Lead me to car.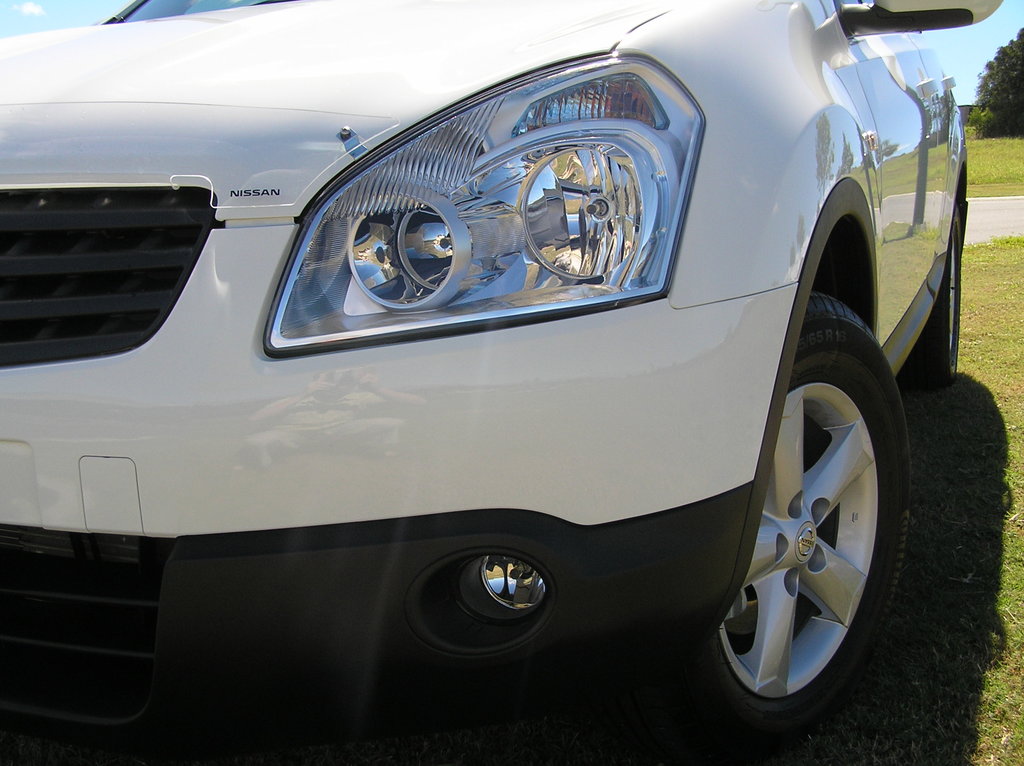
Lead to l=0, t=0, r=1003, b=765.
